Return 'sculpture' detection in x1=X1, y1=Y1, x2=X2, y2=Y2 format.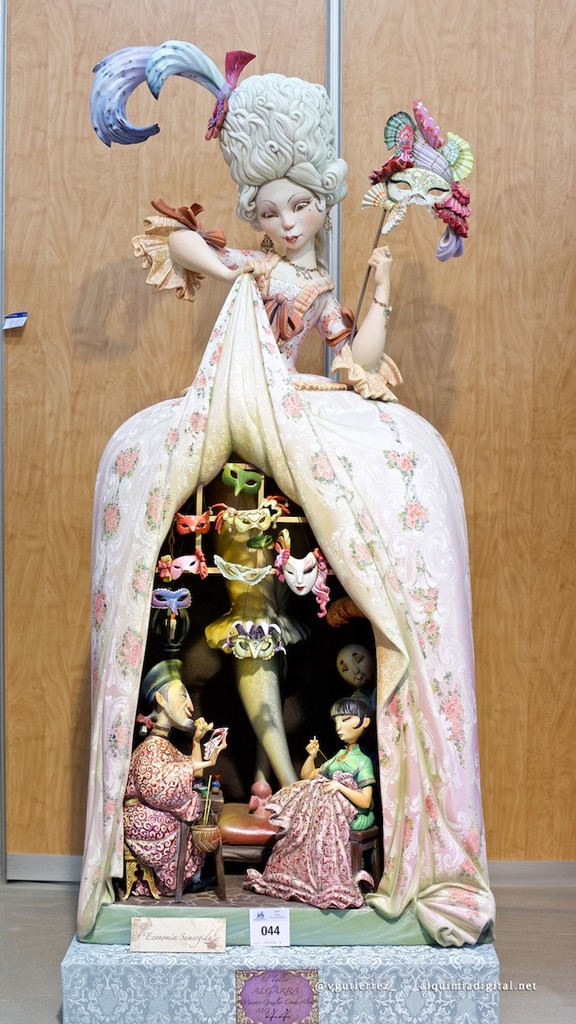
x1=340, y1=636, x2=371, y2=706.
